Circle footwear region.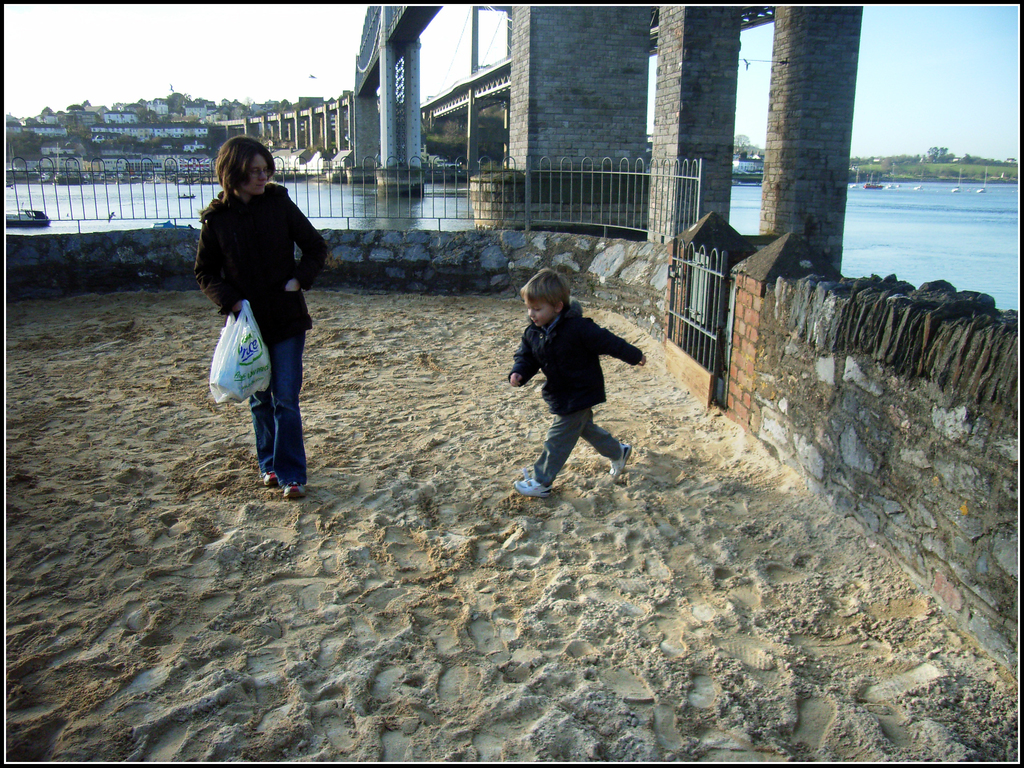
Region: 514,469,553,499.
